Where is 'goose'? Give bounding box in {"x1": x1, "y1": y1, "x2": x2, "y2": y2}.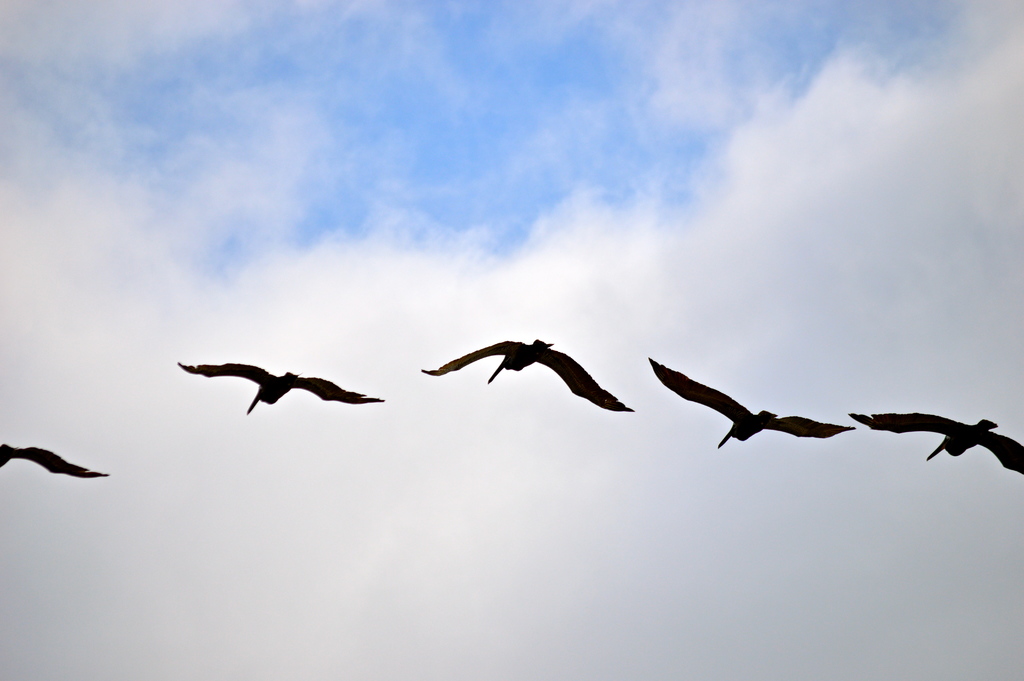
{"x1": 649, "y1": 357, "x2": 856, "y2": 449}.
